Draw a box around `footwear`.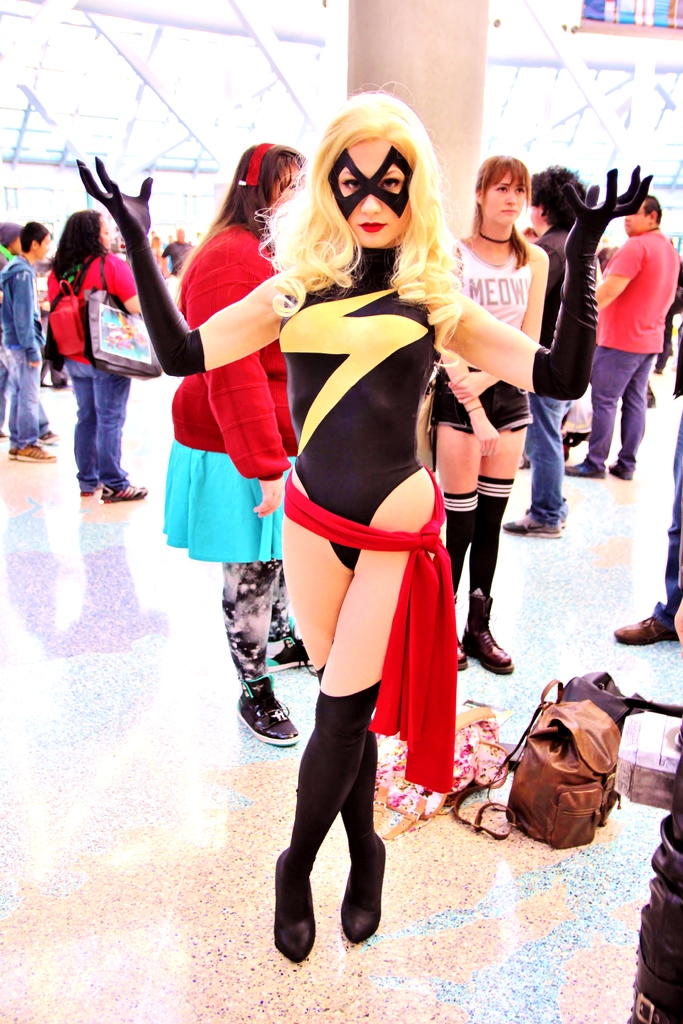
bbox=[10, 440, 52, 462].
